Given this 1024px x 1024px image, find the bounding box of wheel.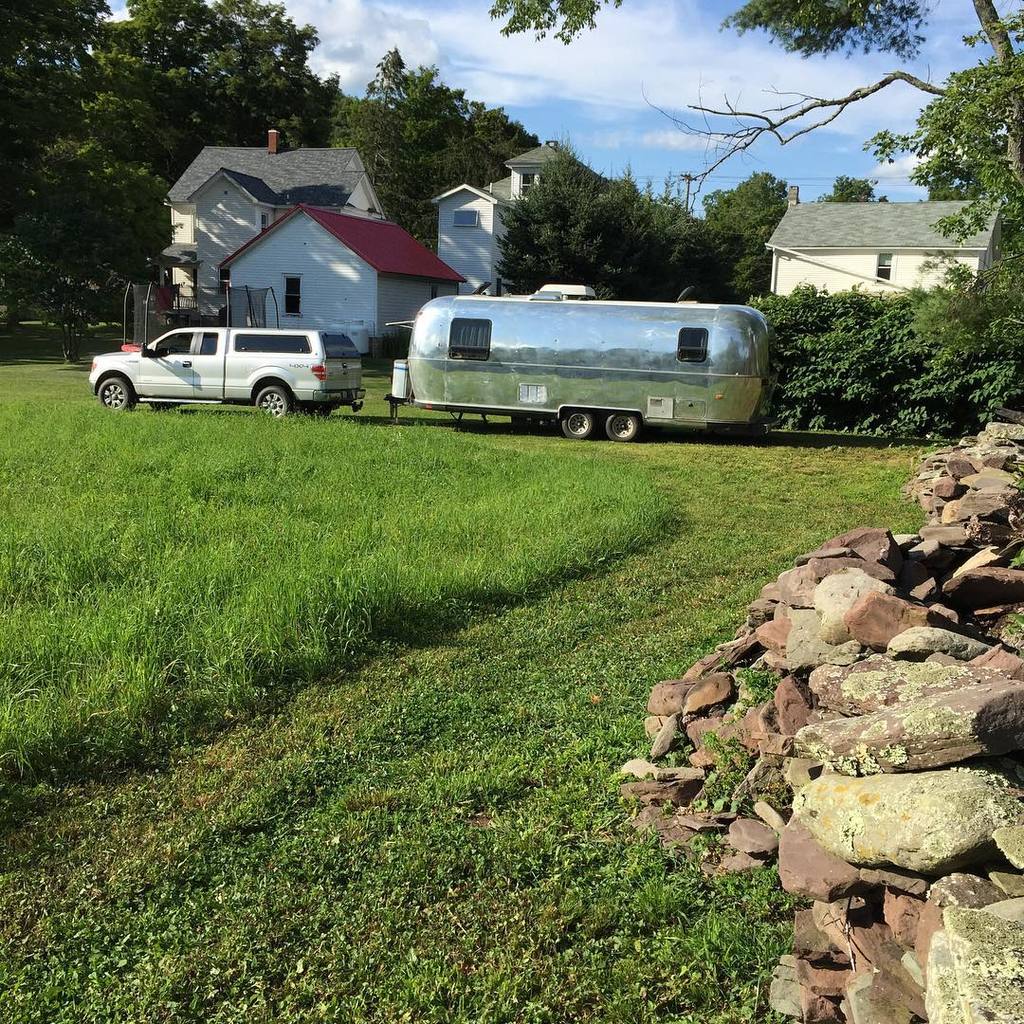
region(255, 380, 297, 415).
